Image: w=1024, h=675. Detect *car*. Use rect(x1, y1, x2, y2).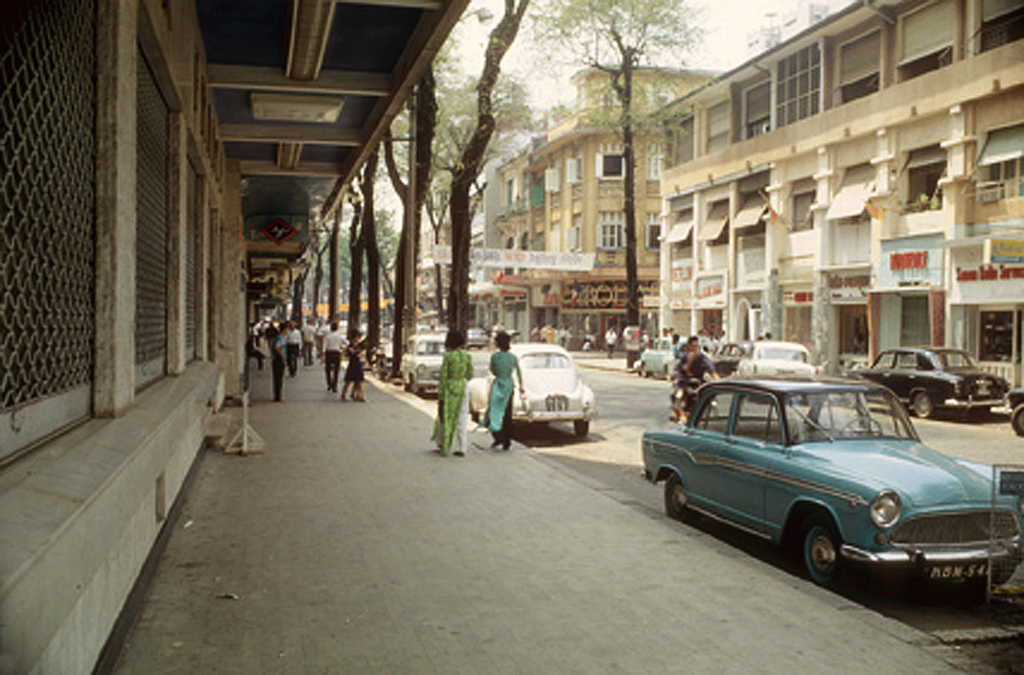
rect(846, 347, 1012, 418).
